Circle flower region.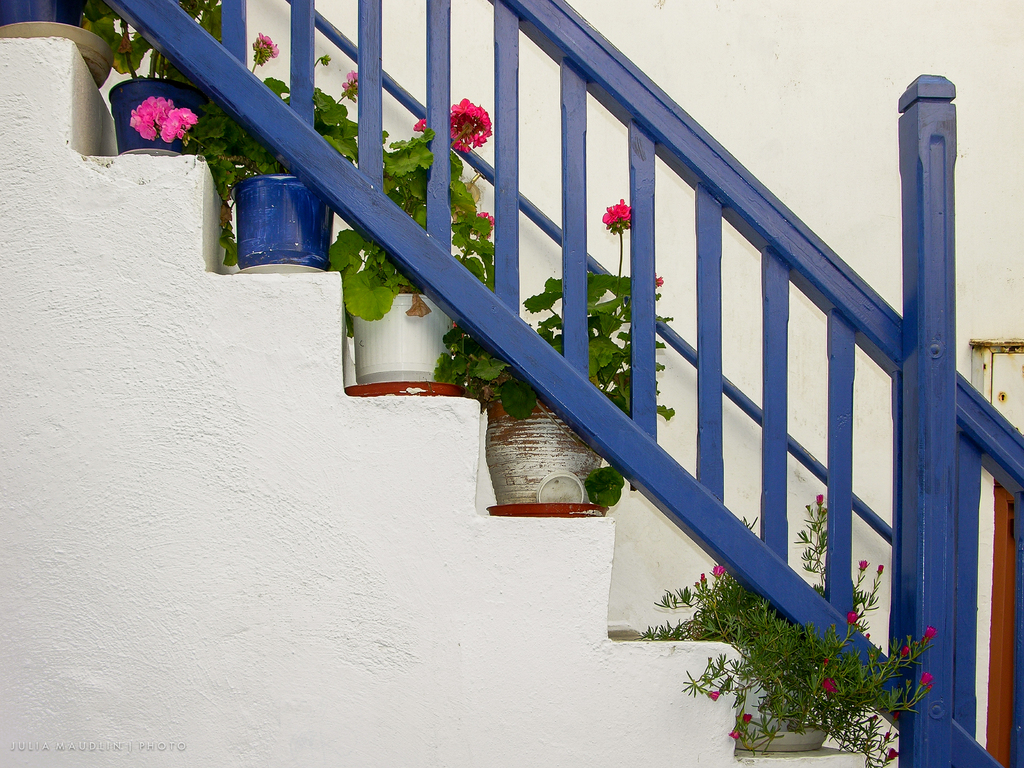
Region: [848,611,857,622].
